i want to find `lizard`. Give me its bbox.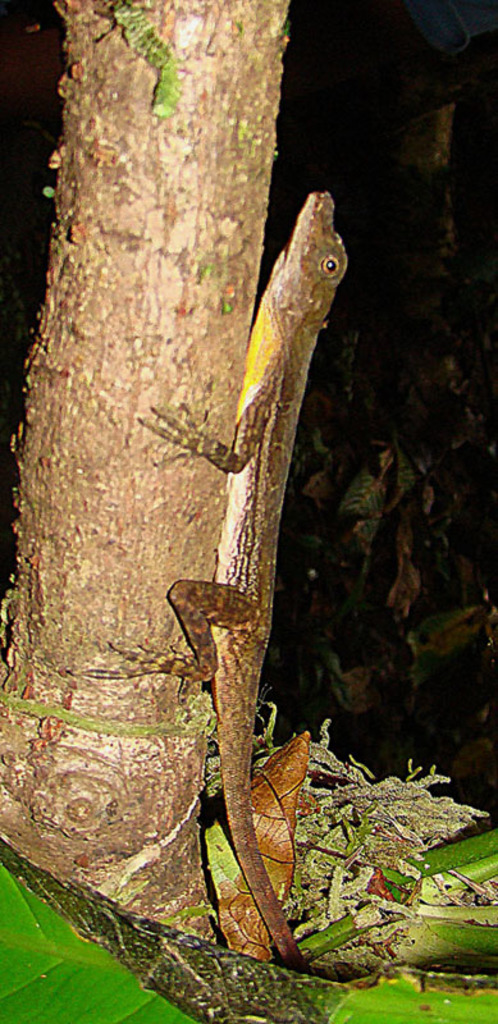
119:210:396:905.
